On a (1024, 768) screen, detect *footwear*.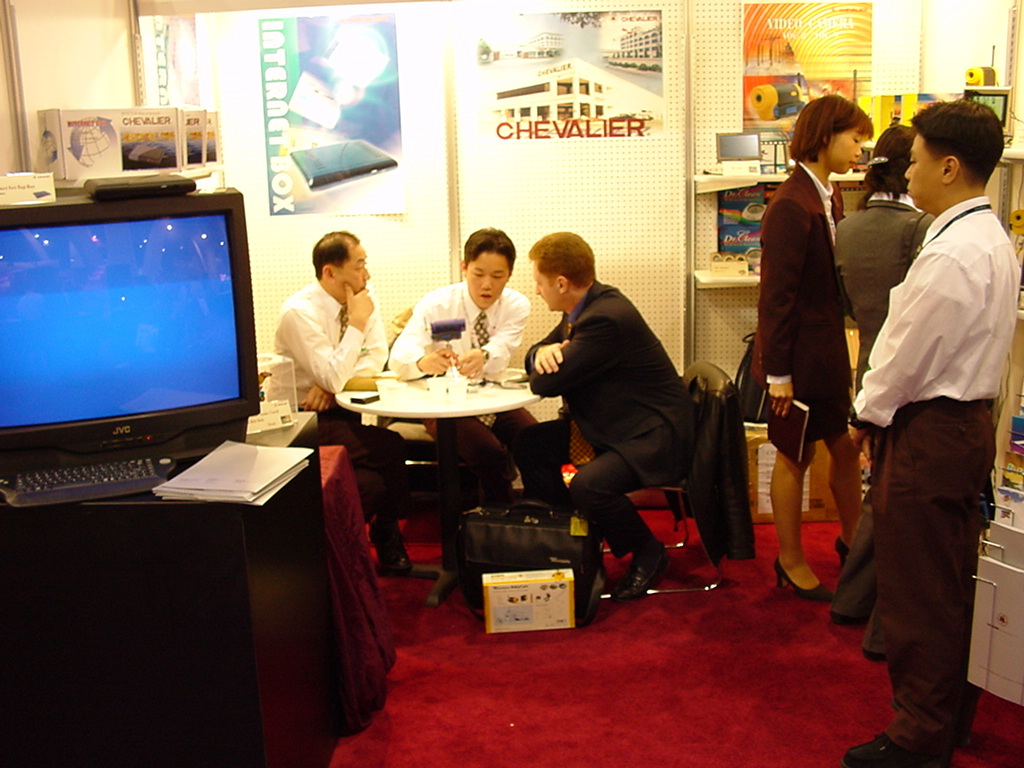
(870, 647, 892, 662).
